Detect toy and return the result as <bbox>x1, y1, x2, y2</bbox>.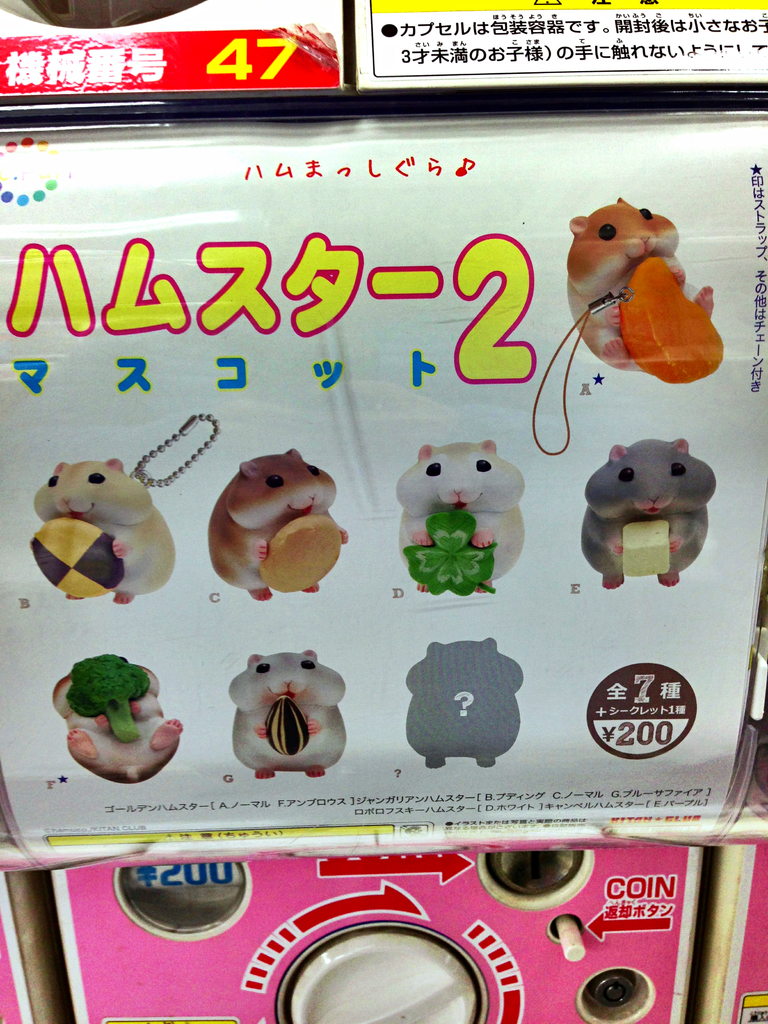
<bbox>404, 508, 499, 595</bbox>.
